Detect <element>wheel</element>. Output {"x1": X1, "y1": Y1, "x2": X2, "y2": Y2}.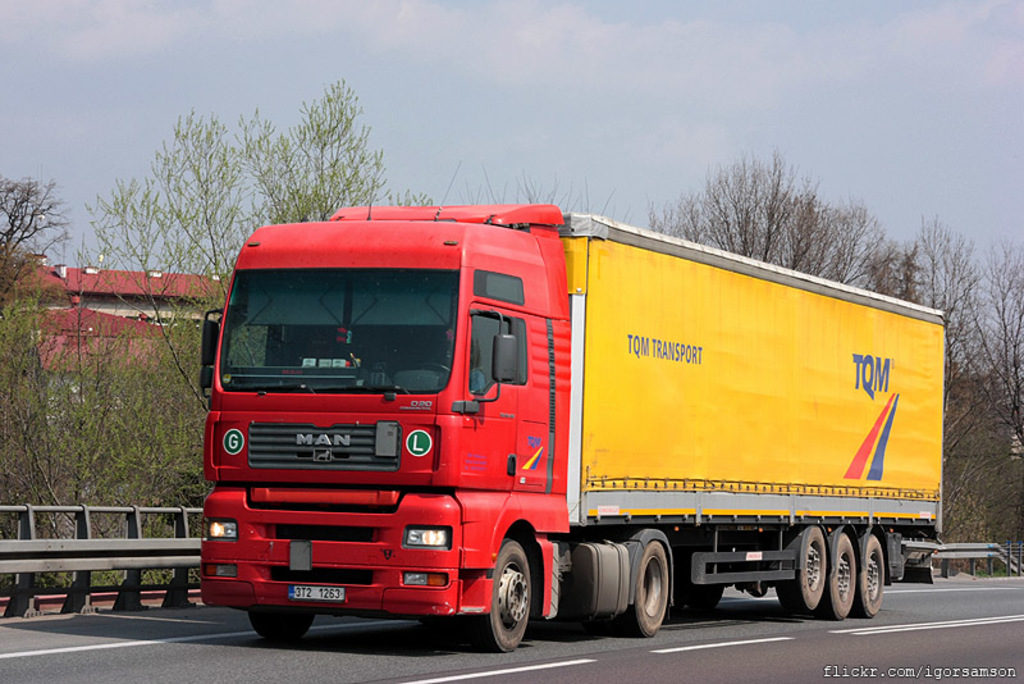
{"x1": 248, "y1": 605, "x2": 319, "y2": 643}.
